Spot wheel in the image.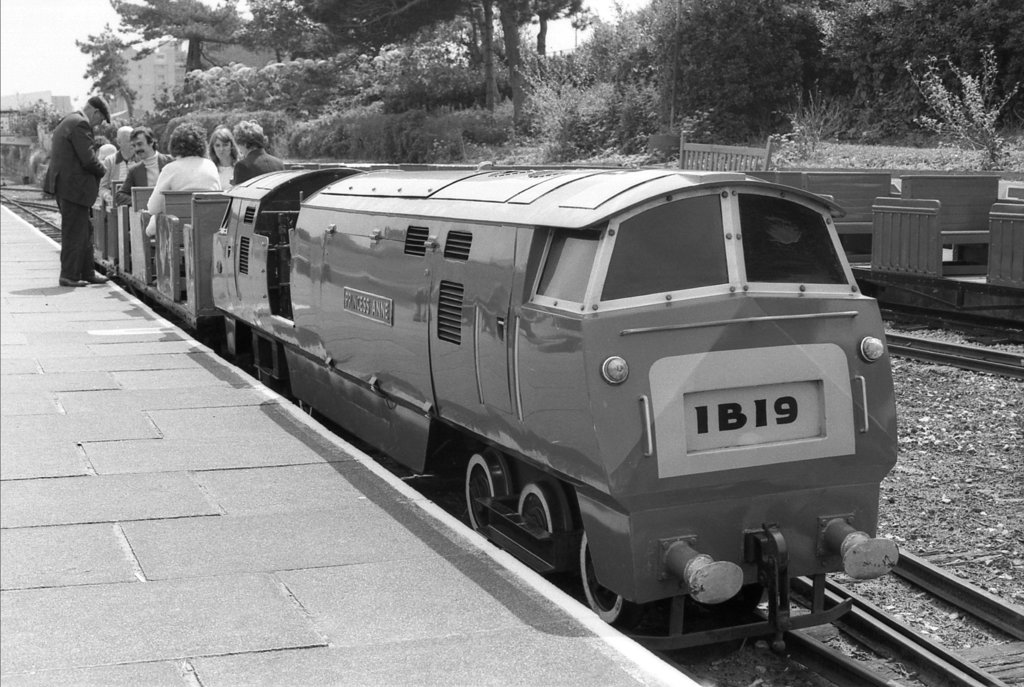
wheel found at bbox(465, 449, 511, 543).
